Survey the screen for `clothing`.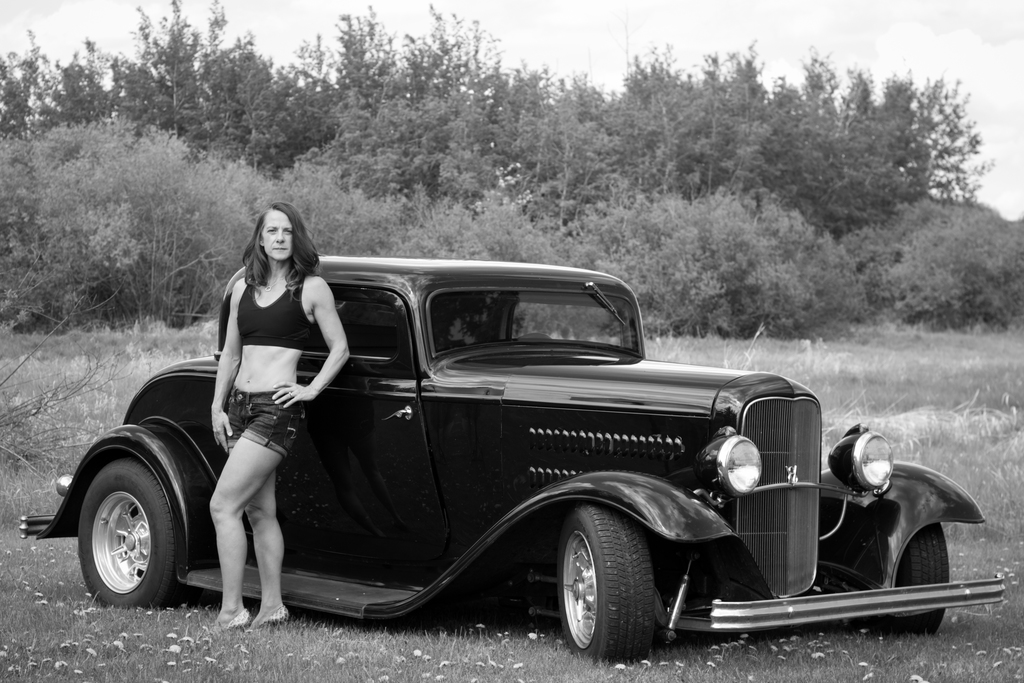
Survey found: [left=201, top=253, right=340, bottom=485].
